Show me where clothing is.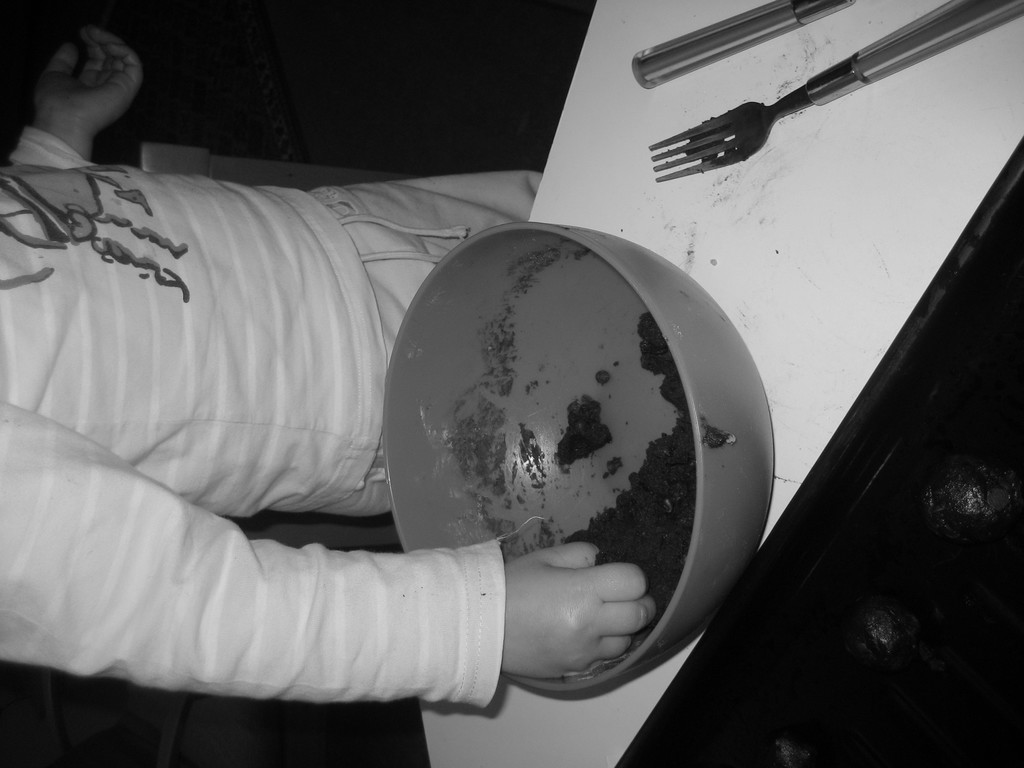
clothing is at [left=0, top=122, right=548, bottom=715].
